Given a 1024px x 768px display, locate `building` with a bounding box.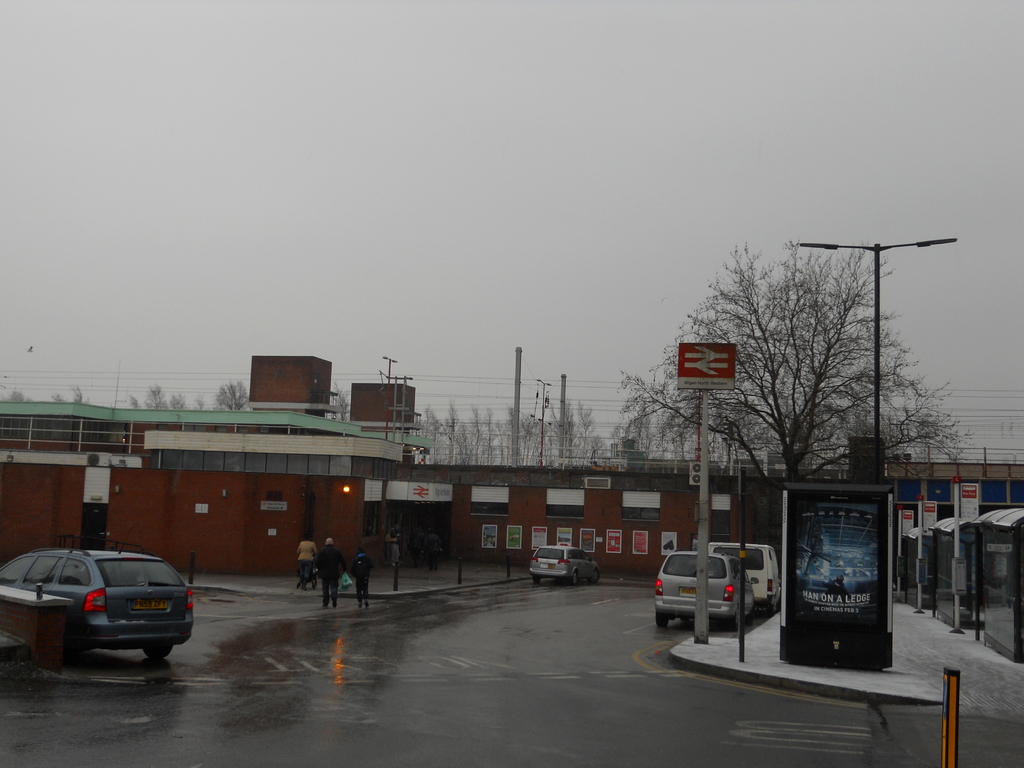
Located: 0 352 778 573.
